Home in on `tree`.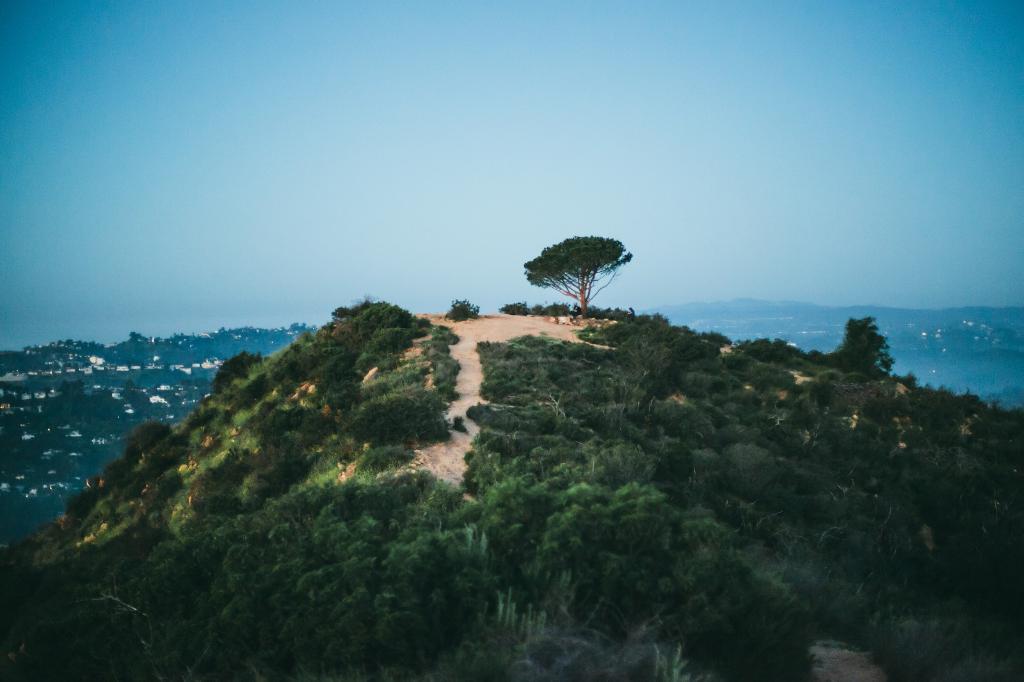
Homed in at {"x1": 526, "y1": 230, "x2": 635, "y2": 314}.
